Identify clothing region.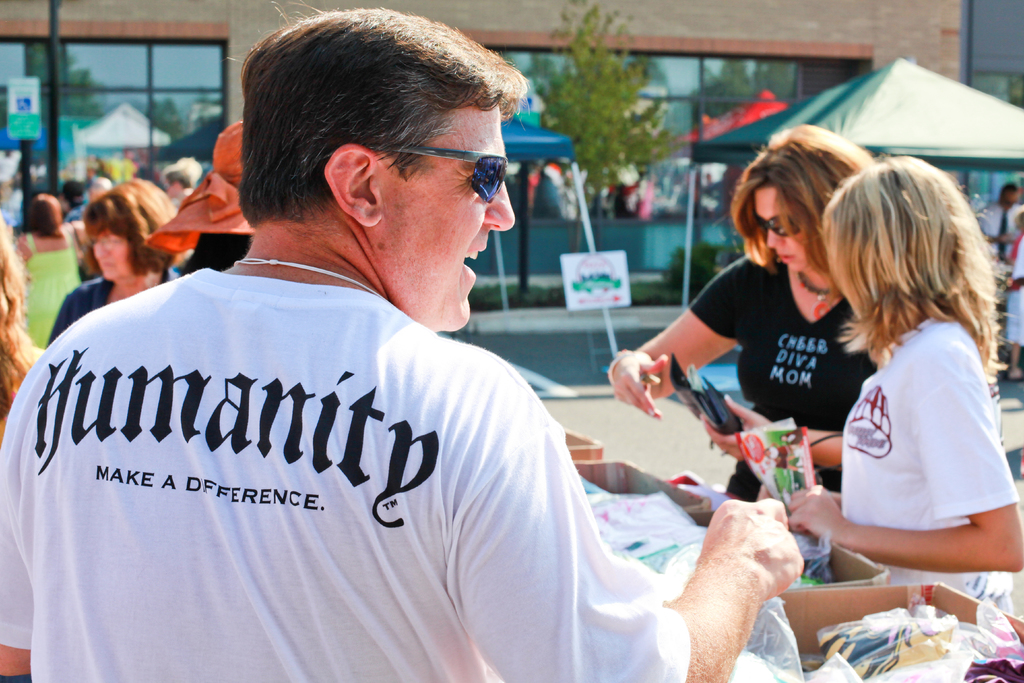
Region: locate(972, 200, 1023, 331).
